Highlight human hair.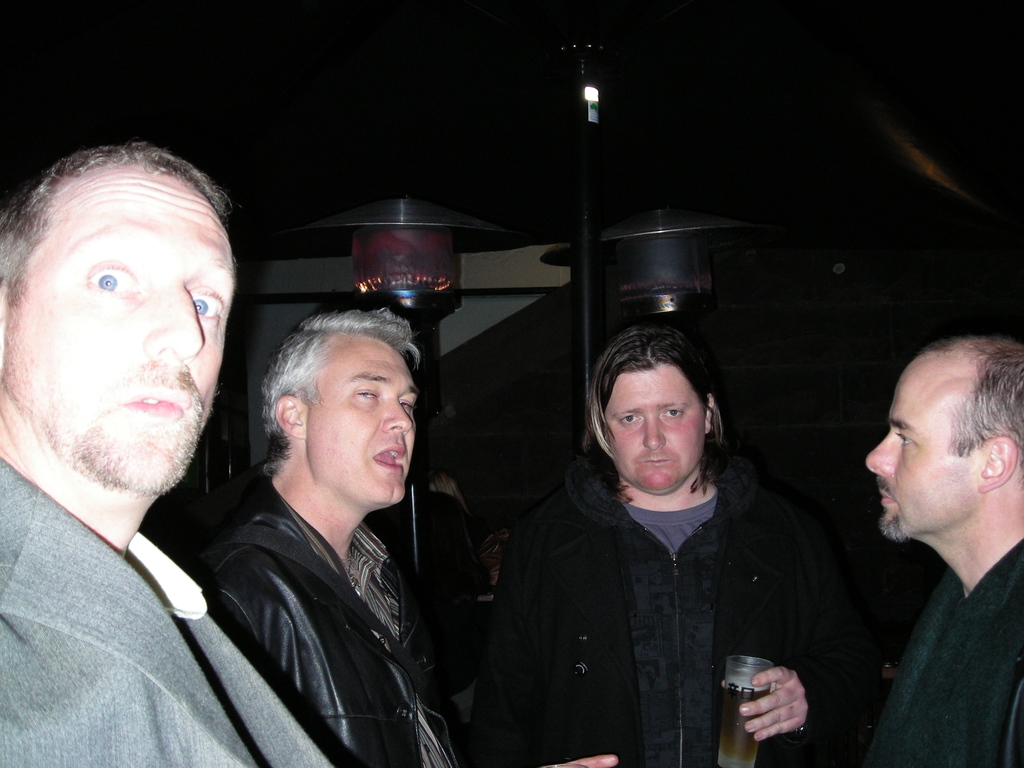
Highlighted region: select_region(0, 141, 223, 304).
